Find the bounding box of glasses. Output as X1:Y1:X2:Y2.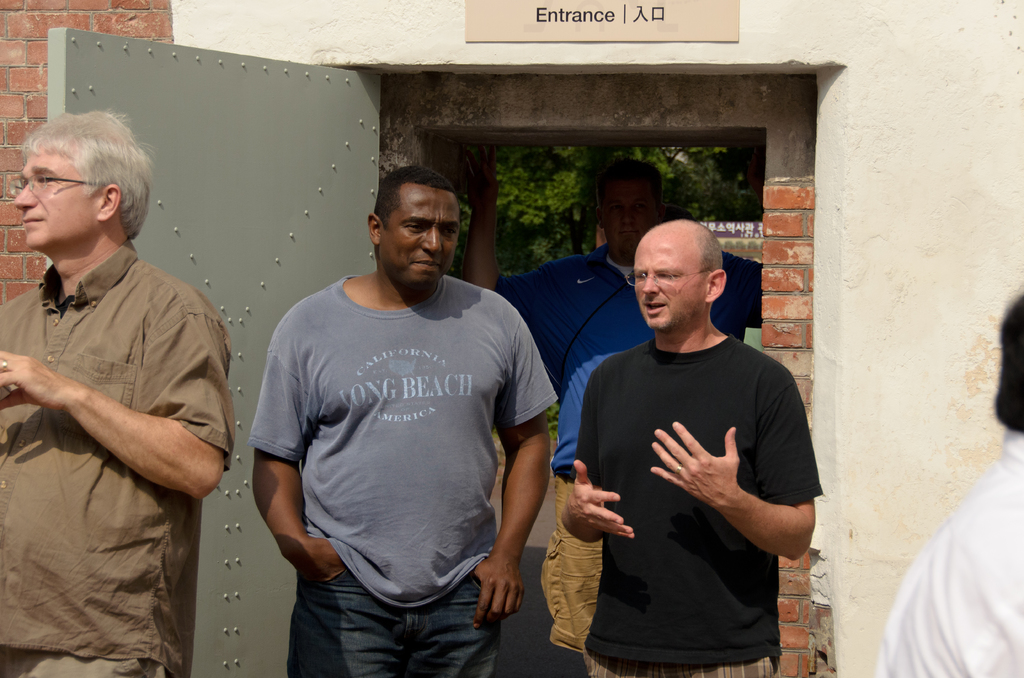
621:268:711:293.
